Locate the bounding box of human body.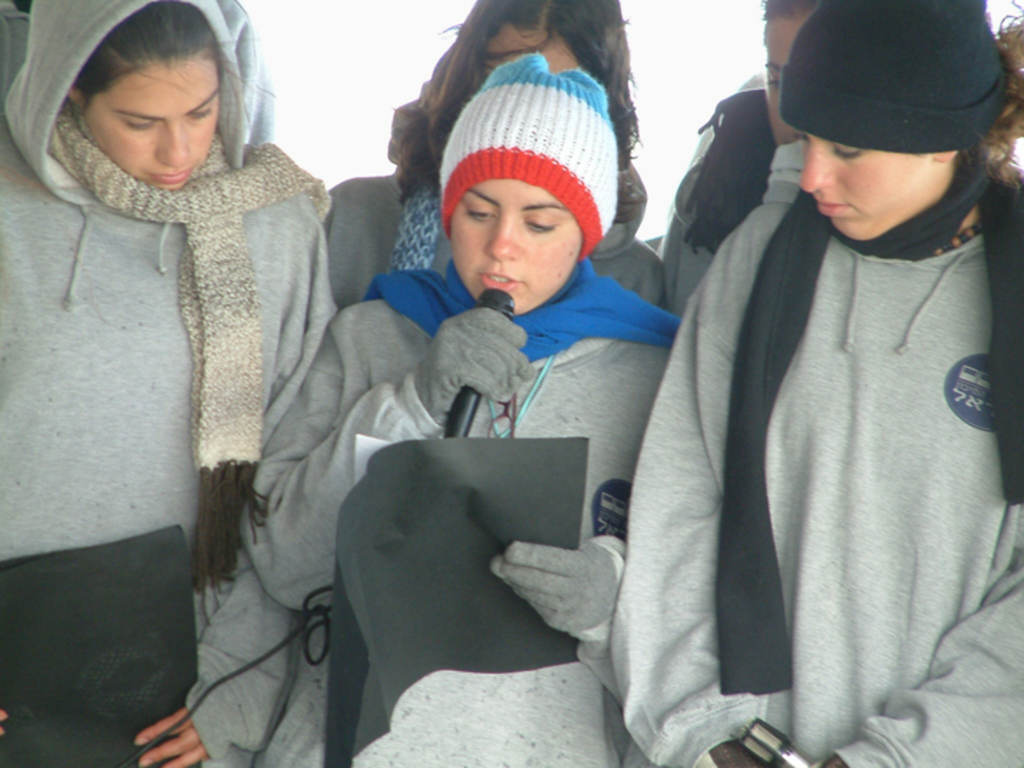
Bounding box: detection(610, 138, 1023, 767).
